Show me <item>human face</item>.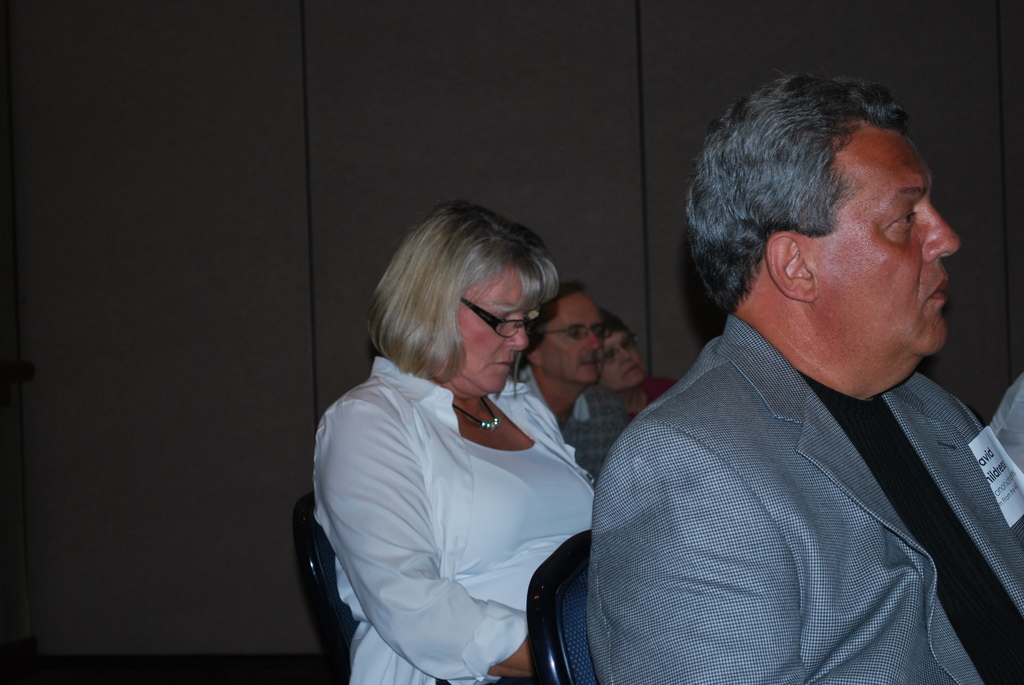
<item>human face</item> is here: detection(541, 295, 600, 384).
